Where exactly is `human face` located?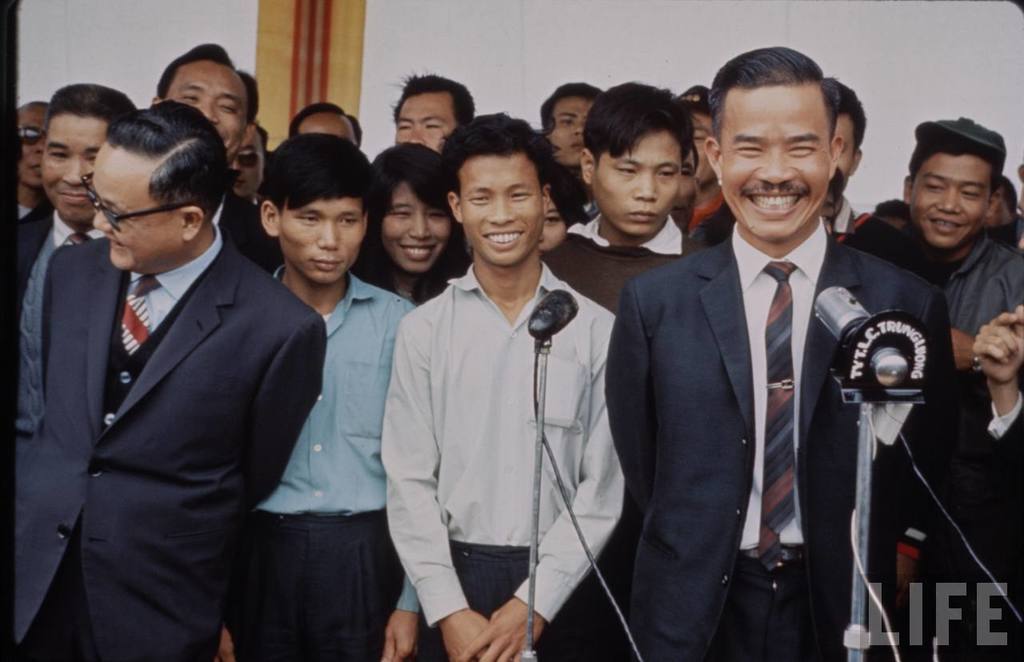
Its bounding box is region(227, 126, 265, 199).
